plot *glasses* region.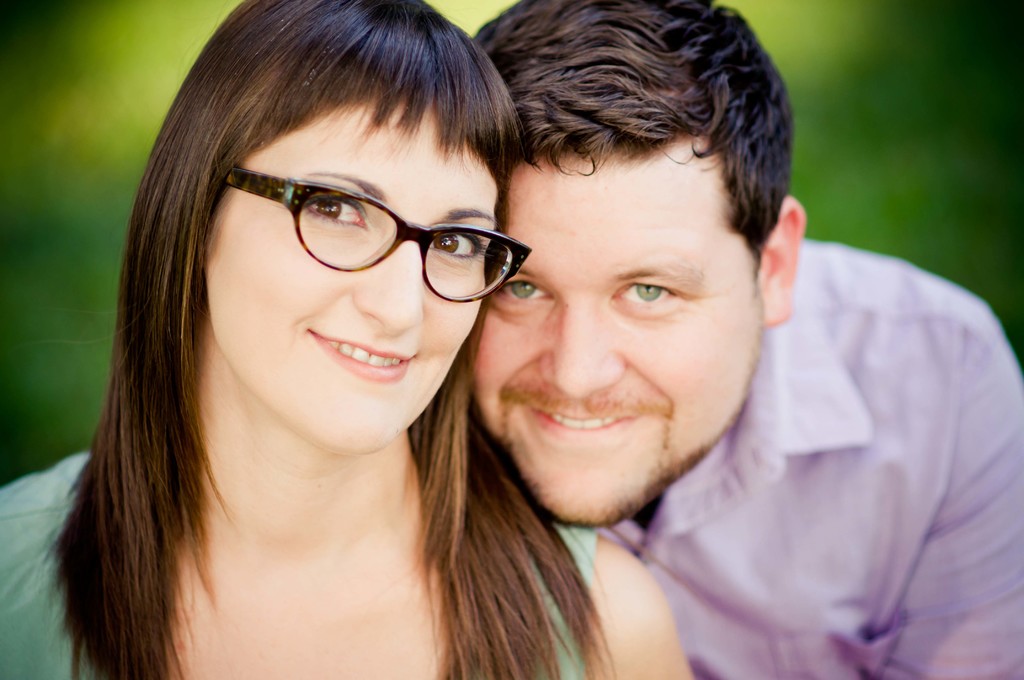
Plotted at x1=216 y1=170 x2=529 y2=284.
